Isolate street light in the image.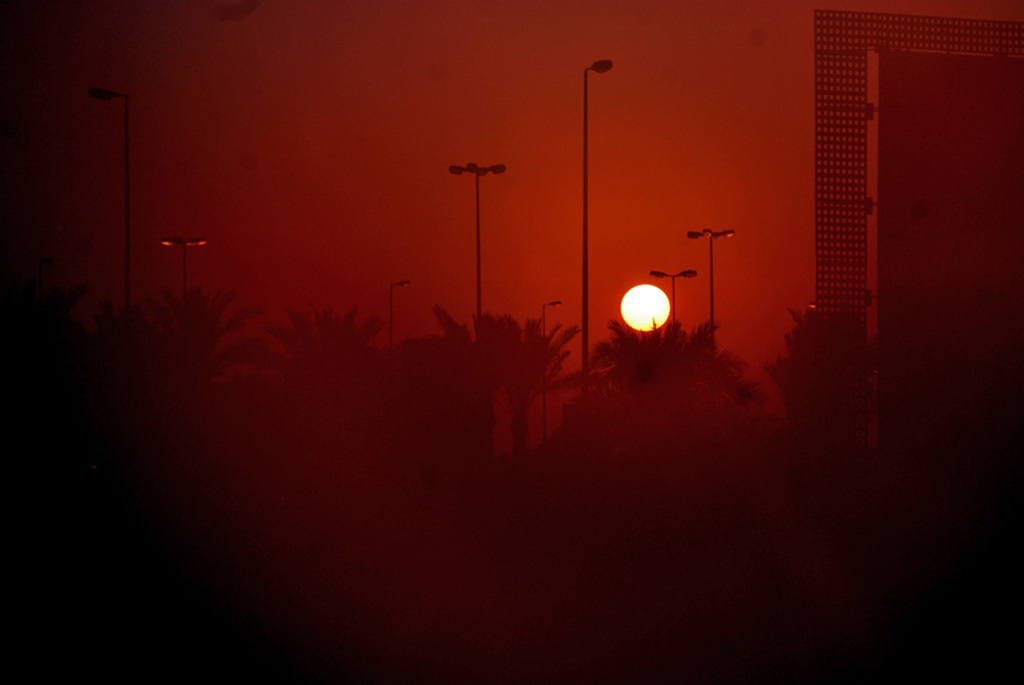
Isolated region: {"left": 584, "top": 60, "right": 609, "bottom": 397}.
